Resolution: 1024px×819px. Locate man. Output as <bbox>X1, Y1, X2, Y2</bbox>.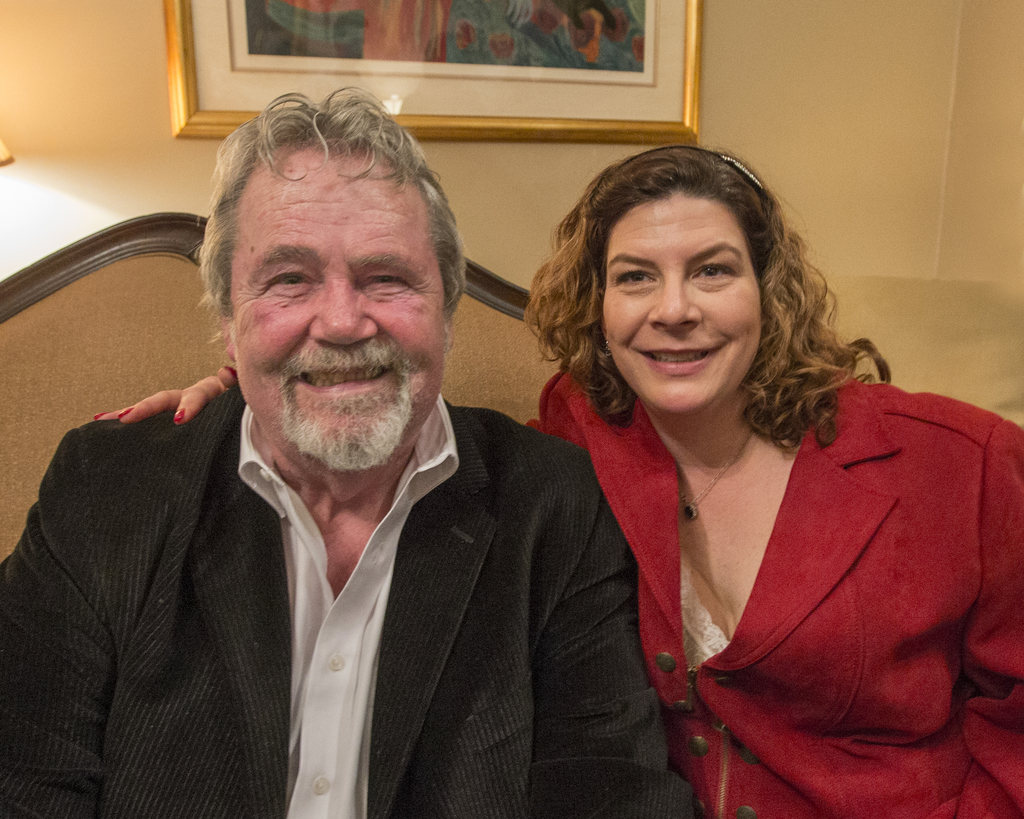
<bbox>0, 77, 696, 818</bbox>.
